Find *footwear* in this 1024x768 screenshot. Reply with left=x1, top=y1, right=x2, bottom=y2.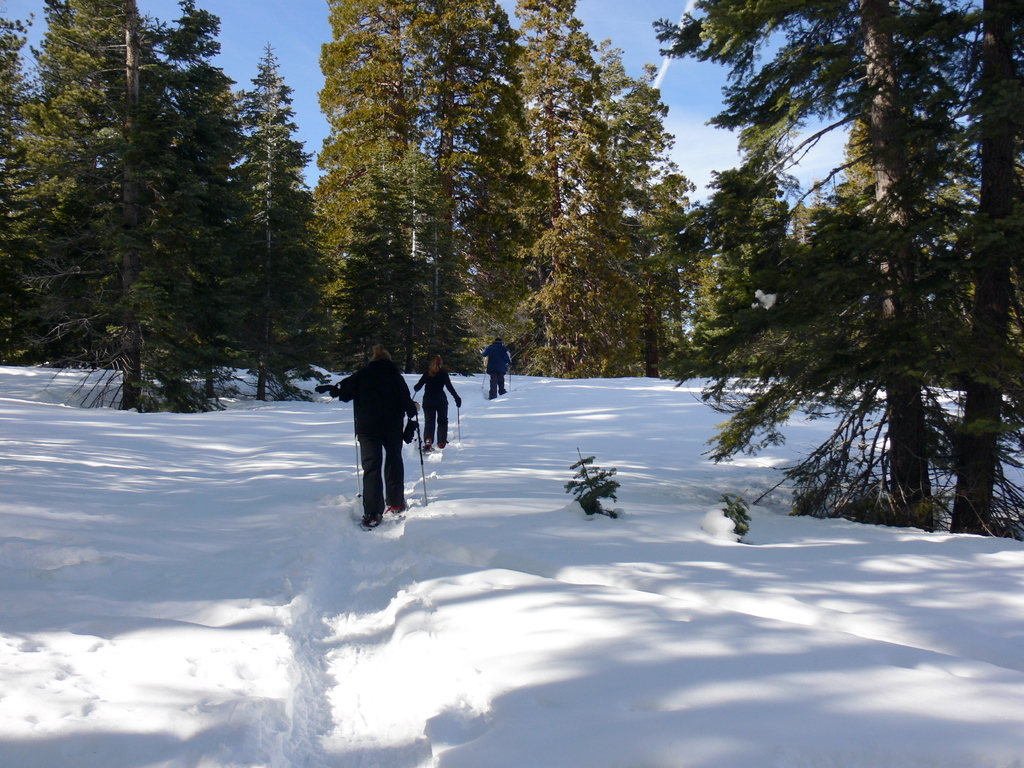
left=360, top=515, right=382, bottom=532.
